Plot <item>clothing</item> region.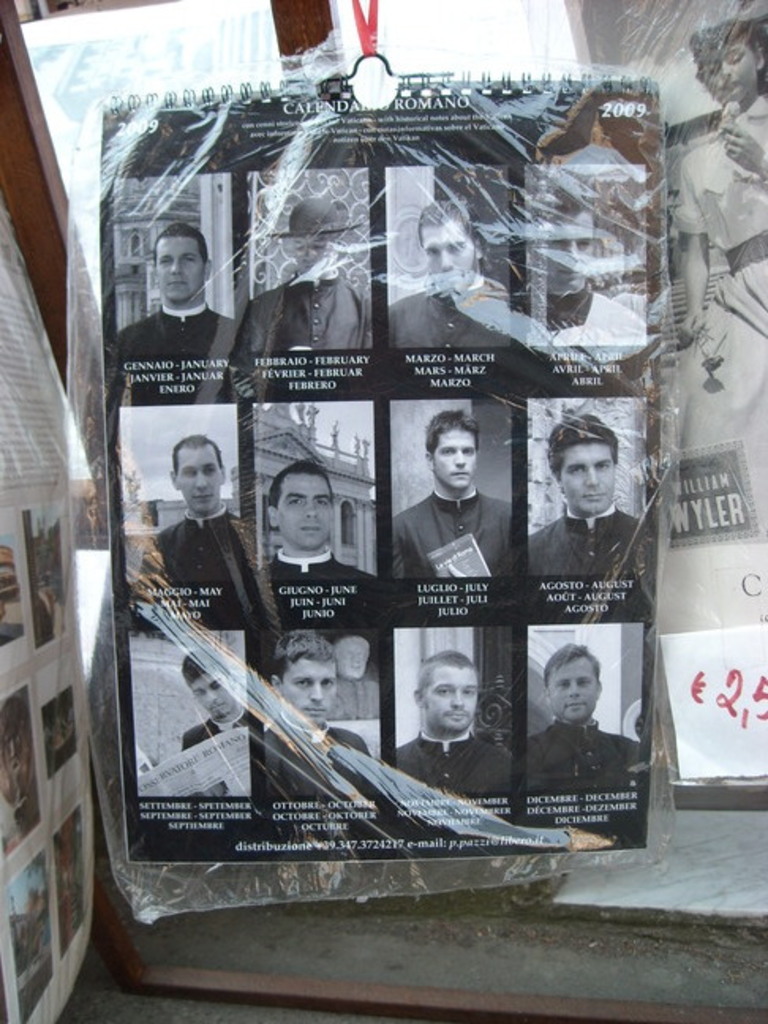
Plotted at box=[526, 721, 638, 789].
